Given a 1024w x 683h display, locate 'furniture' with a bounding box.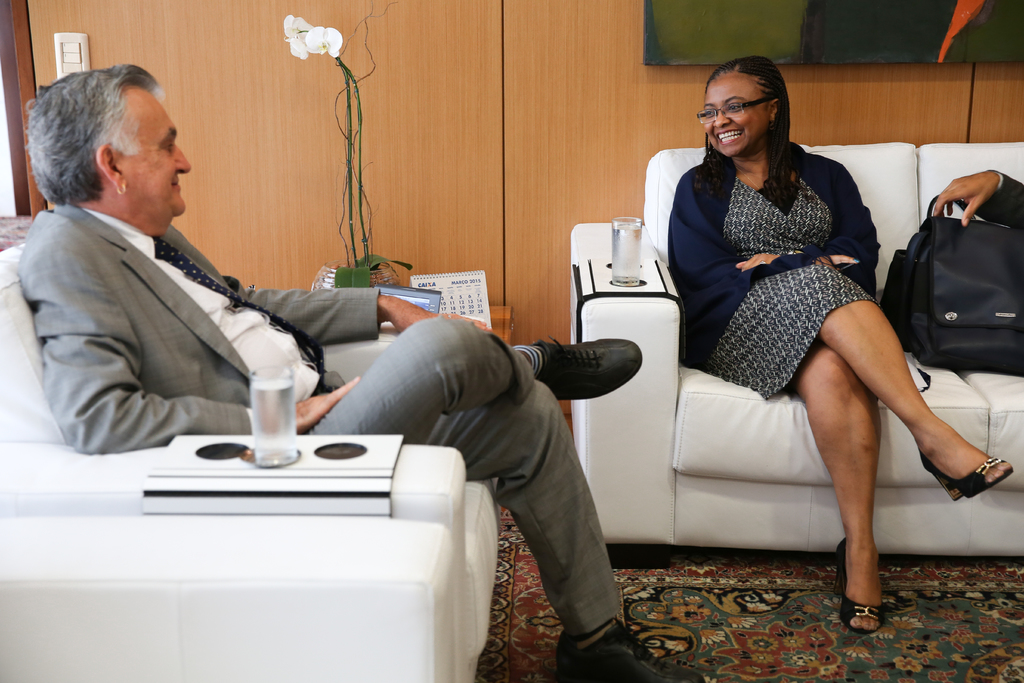
Located: x1=0, y1=236, x2=502, y2=682.
